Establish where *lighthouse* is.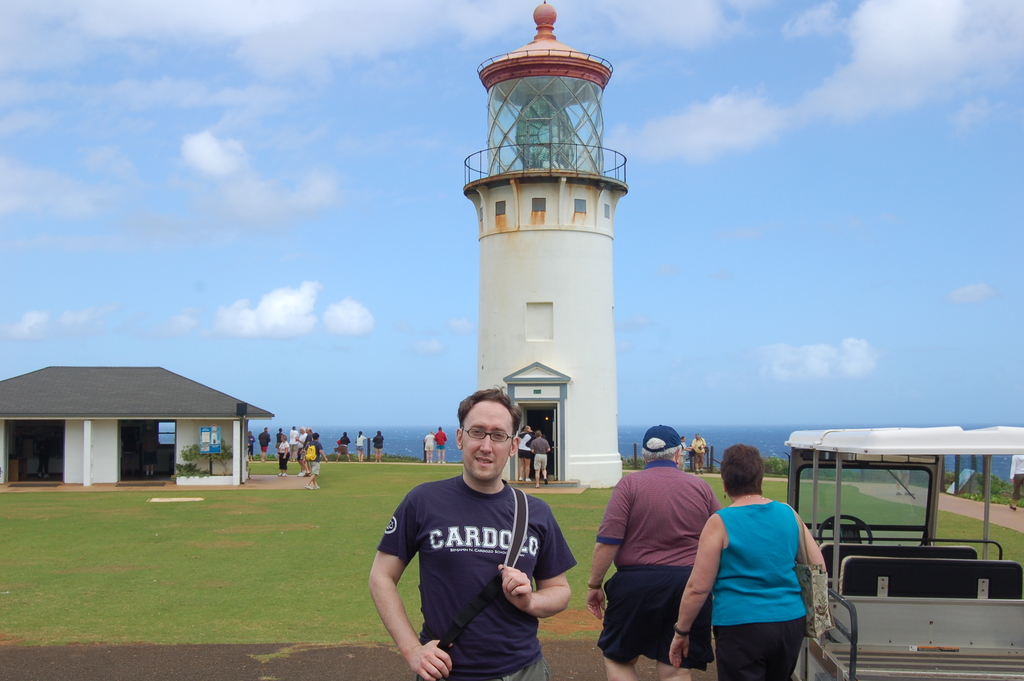
Established at 438, 6, 664, 510.
